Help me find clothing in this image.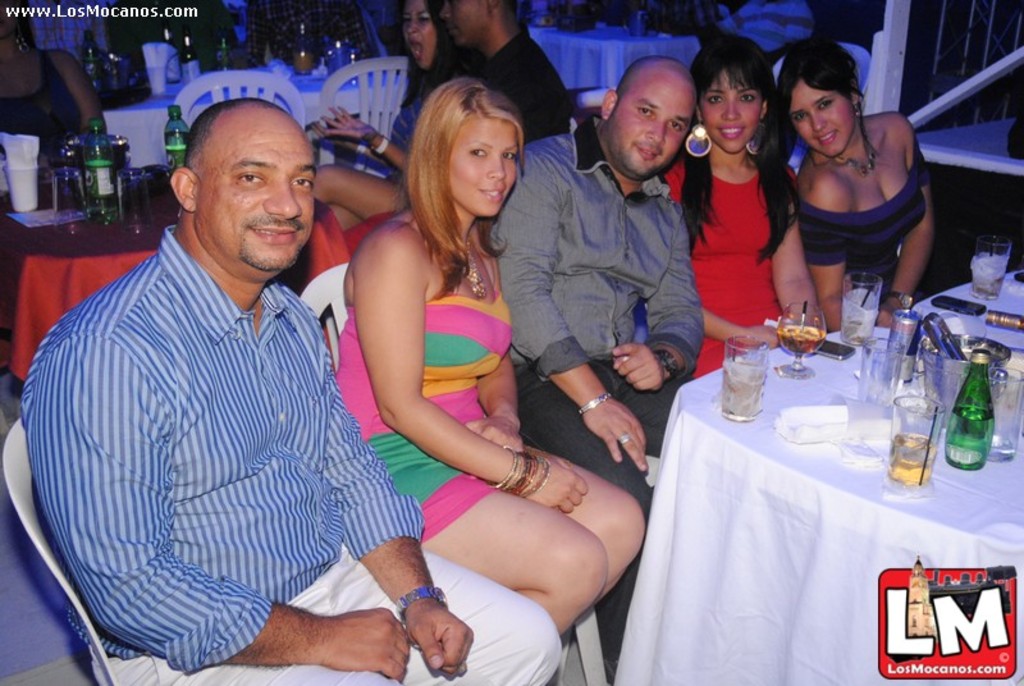
Found it: 320/216/545/544.
